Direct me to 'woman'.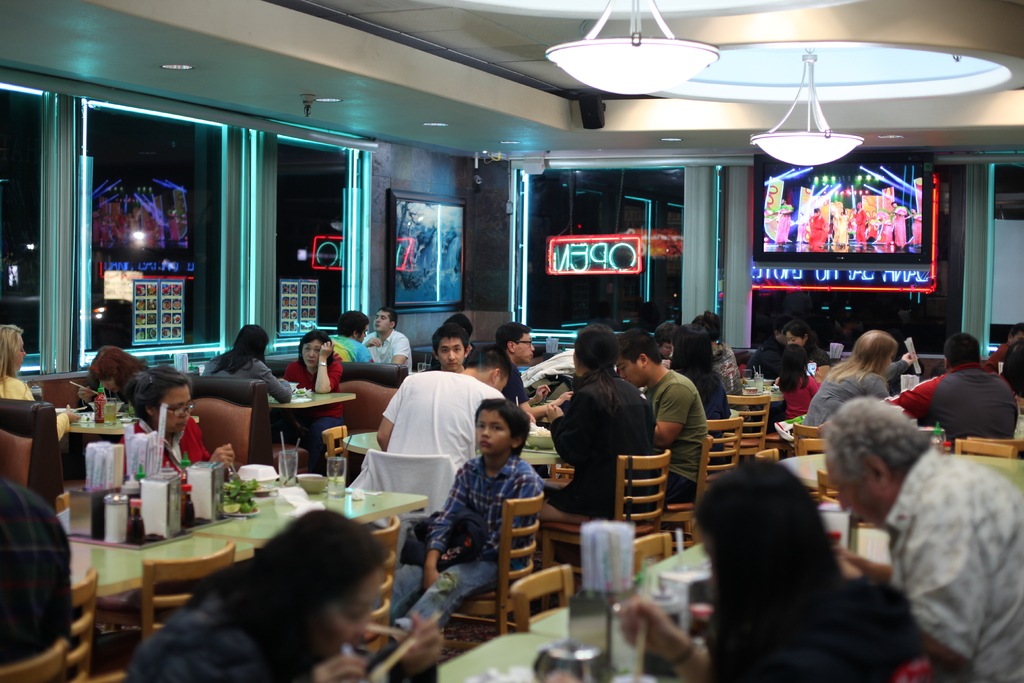
Direction: left=610, top=461, right=932, bottom=682.
